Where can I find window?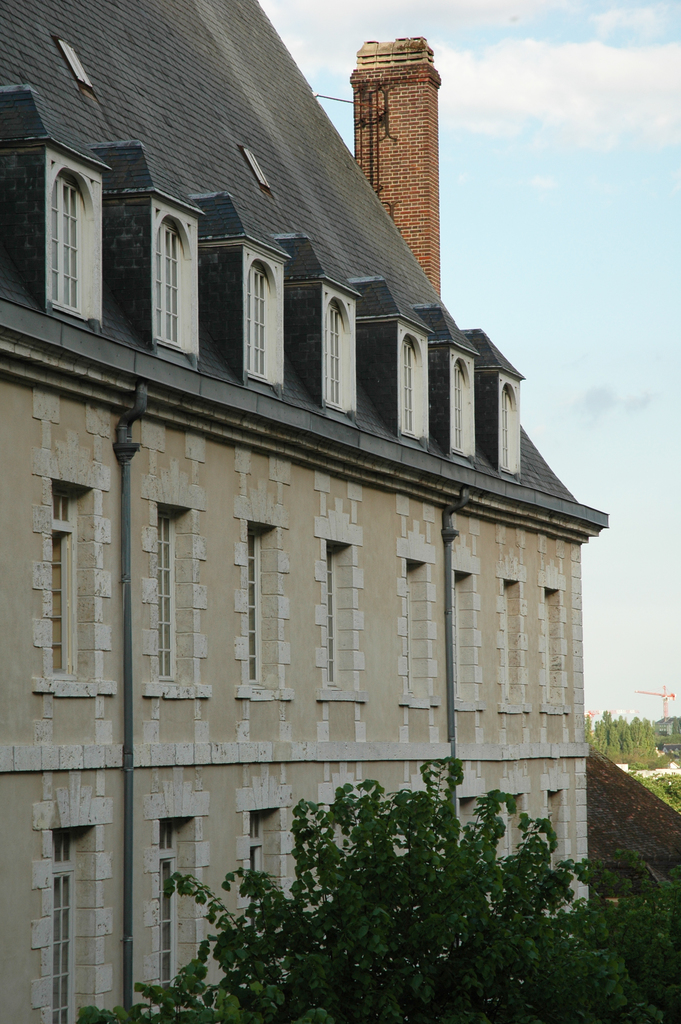
You can find it at select_region(499, 781, 532, 854).
